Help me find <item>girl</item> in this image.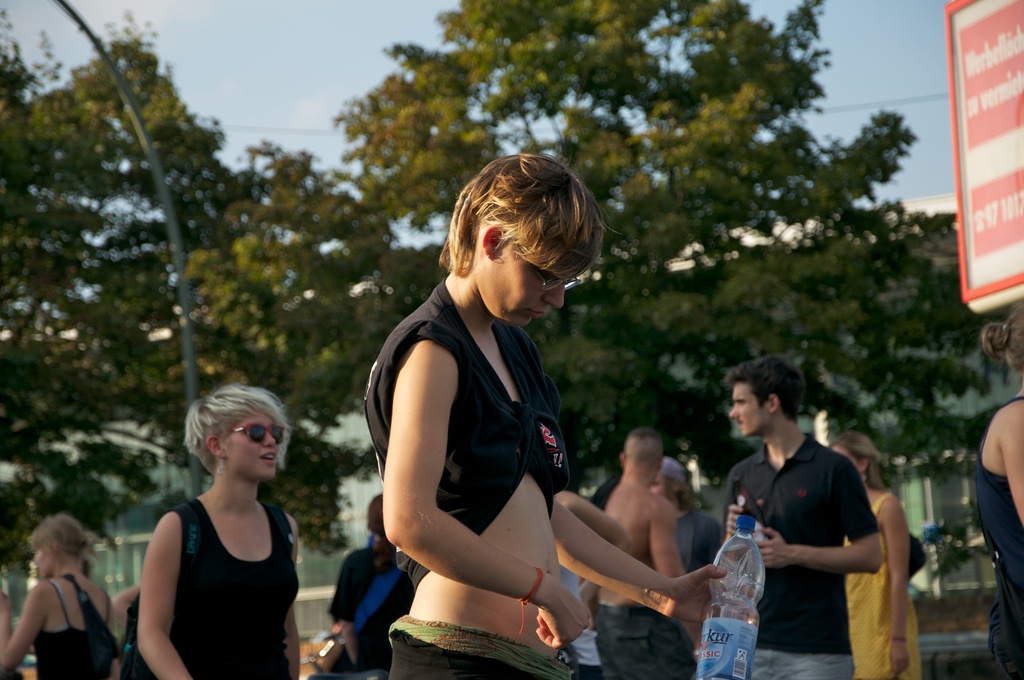
Found it: pyautogui.locateOnScreen(0, 513, 124, 679).
